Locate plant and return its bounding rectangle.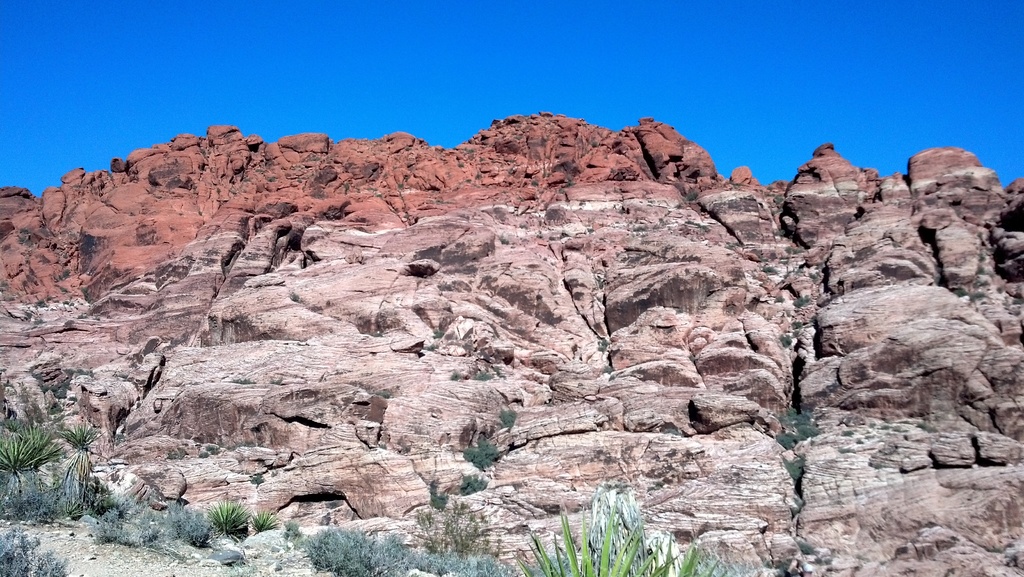
x1=662 y1=424 x2=678 y2=437.
